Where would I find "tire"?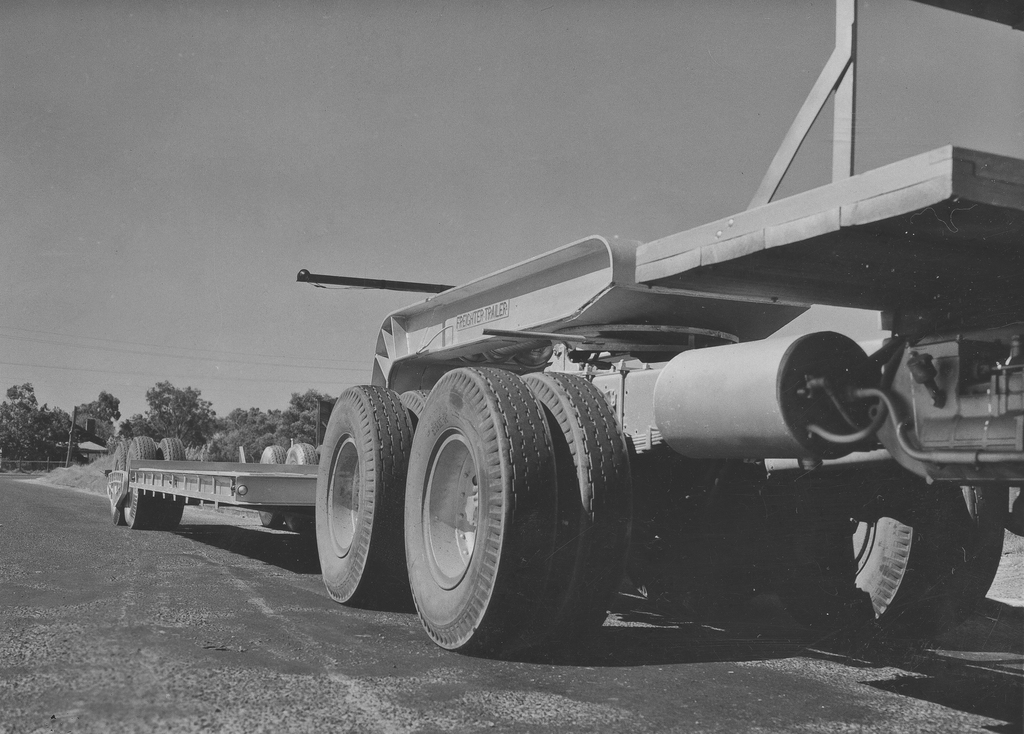
At l=121, t=433, r=161, b=535.
